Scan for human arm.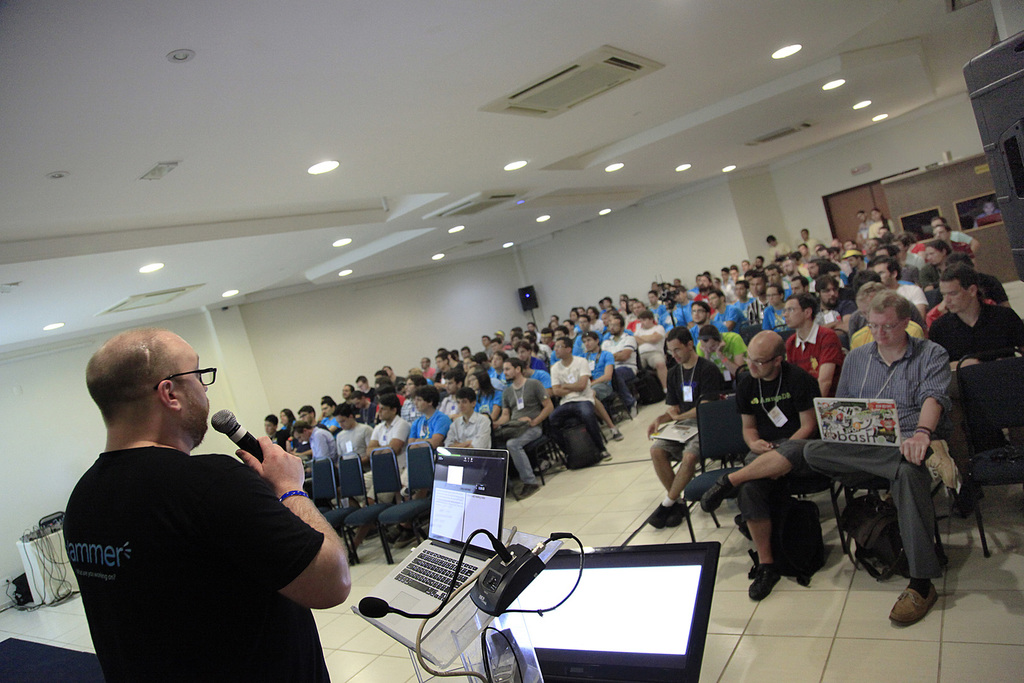
Scan result: {"x1": 666, "y1": 366, "x2": 722, "y2": 418}.
